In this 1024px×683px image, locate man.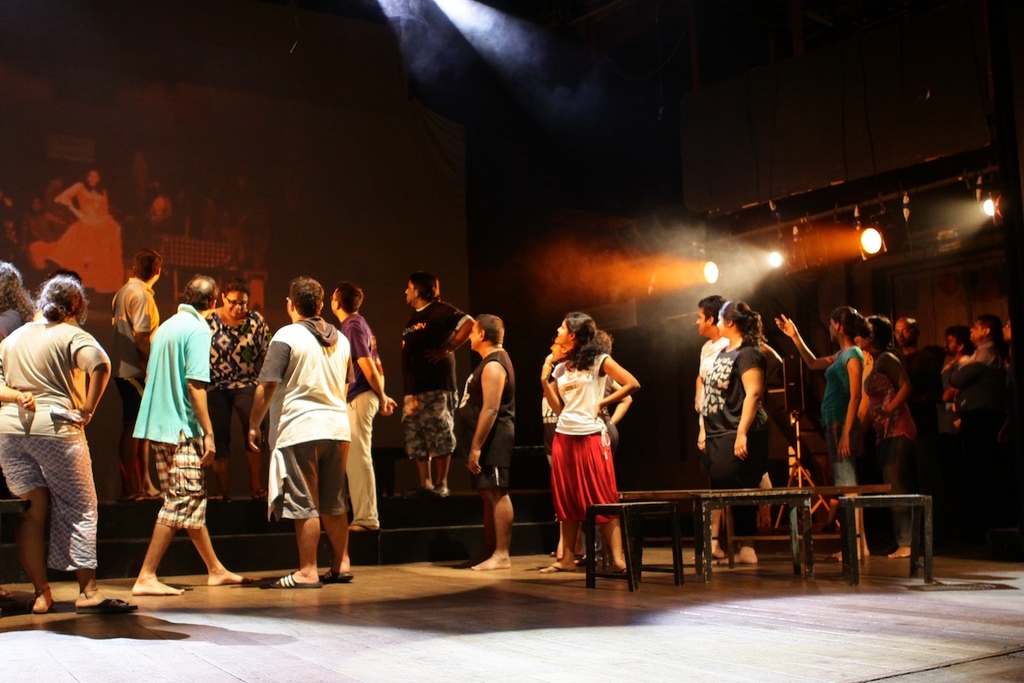
Bounding box: {"x1": 113, "y1": 254, "x2": 230, "y2": 634}.
